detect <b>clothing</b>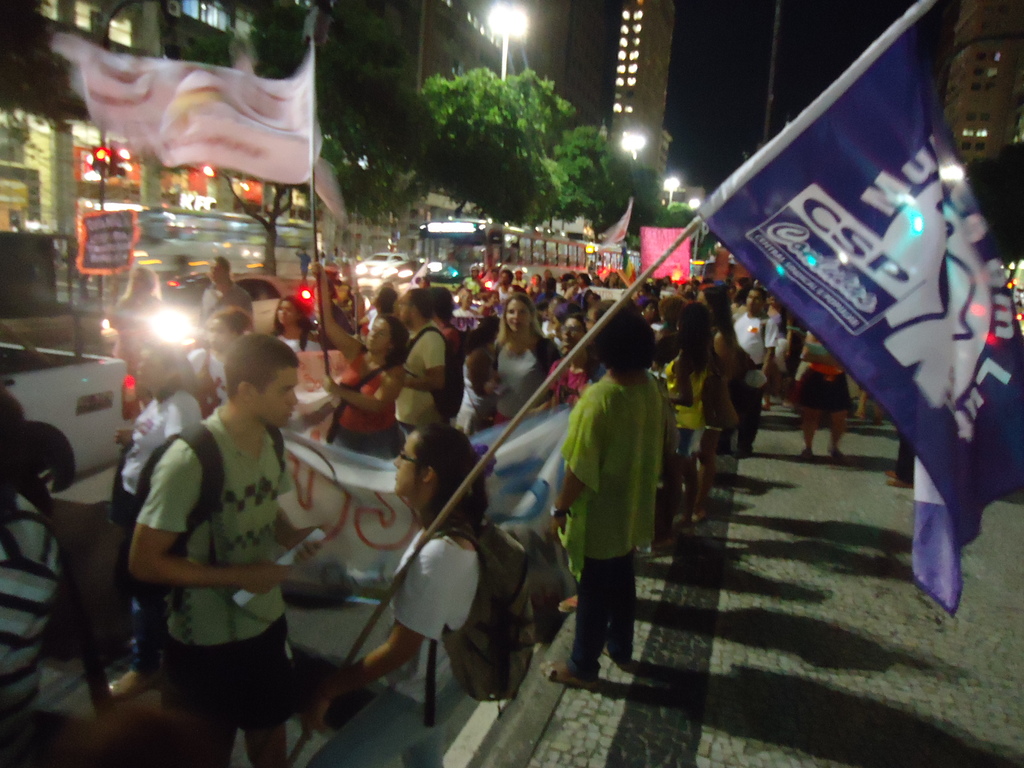
Rect(305, 520, 481, 767)
